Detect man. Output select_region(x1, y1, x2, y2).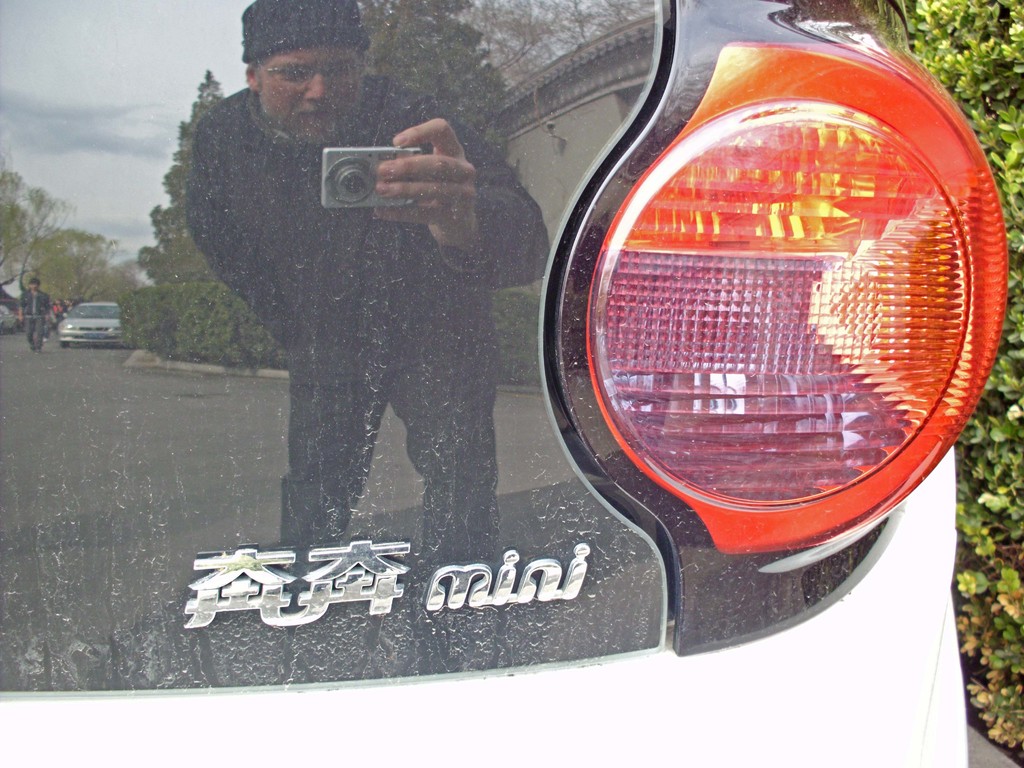
select_region(160, 28, 551, 545).
